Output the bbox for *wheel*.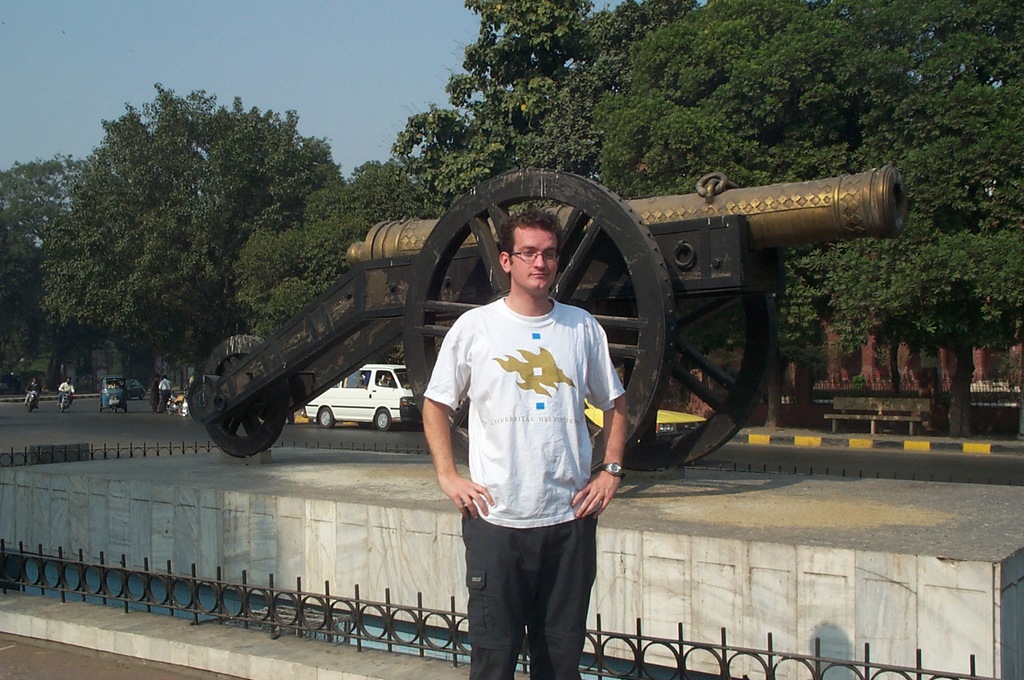
Rect(401, 169, 676, 480).
